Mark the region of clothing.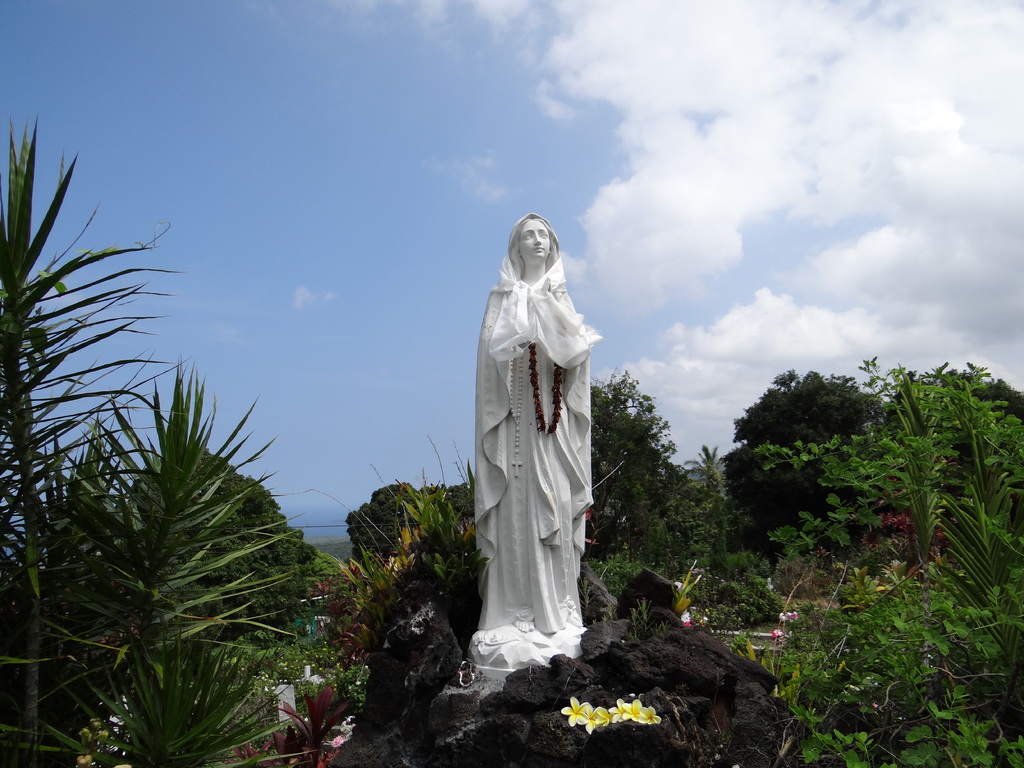
Region: BBox(460, 227, 603, 625).
